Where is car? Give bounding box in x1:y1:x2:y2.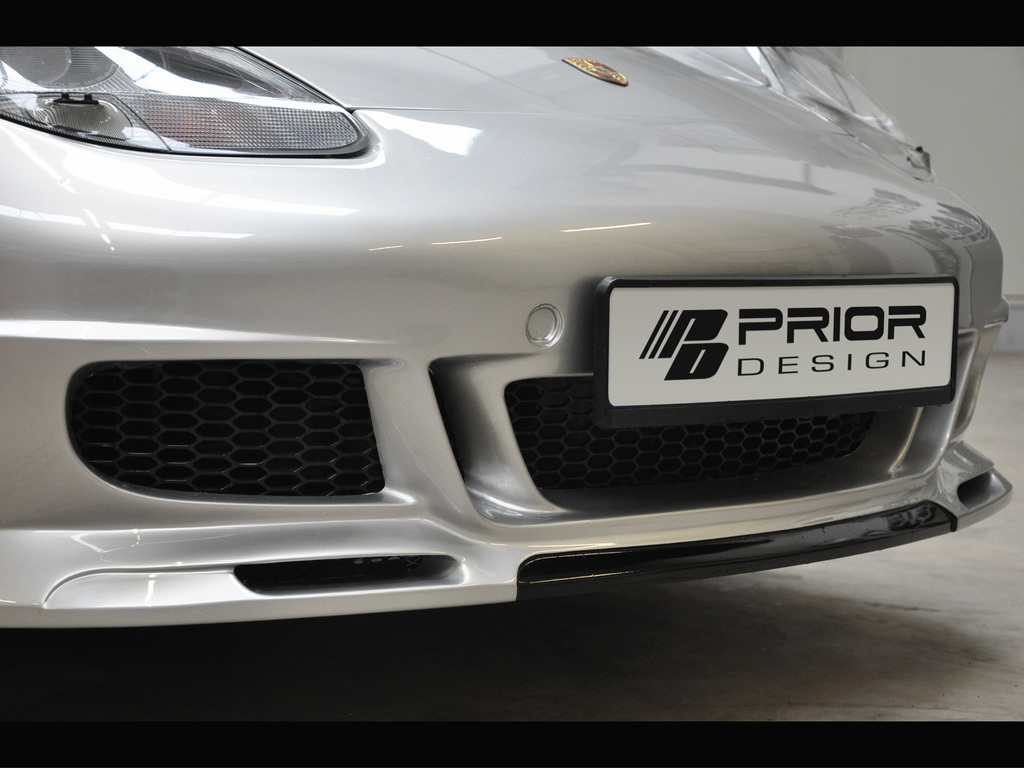
0:44:1015:628.
